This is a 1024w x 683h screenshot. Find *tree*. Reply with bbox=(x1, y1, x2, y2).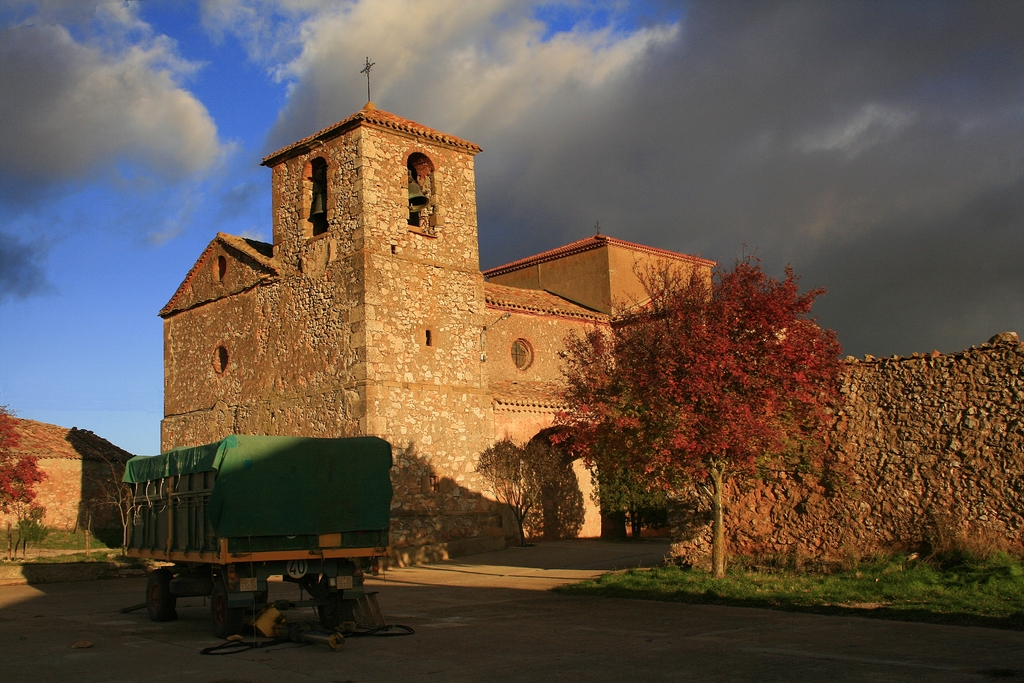
bbox=(84, 447, 136, 547).
